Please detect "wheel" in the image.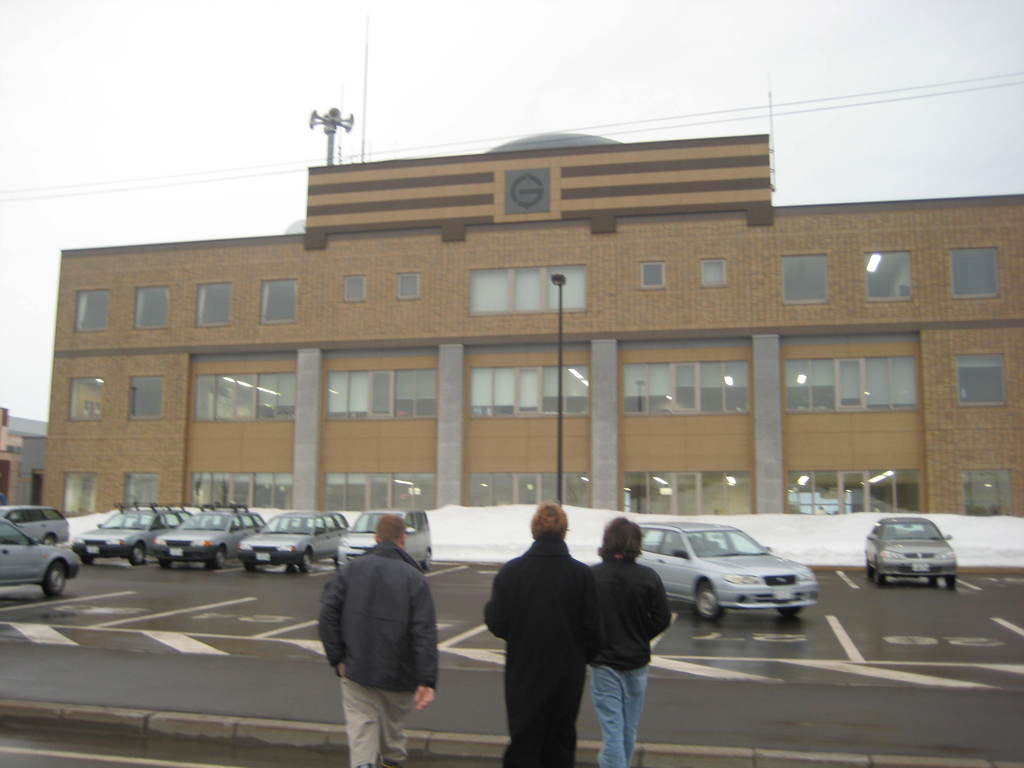
x1=422 y1=552 x2=433 y2=572.
